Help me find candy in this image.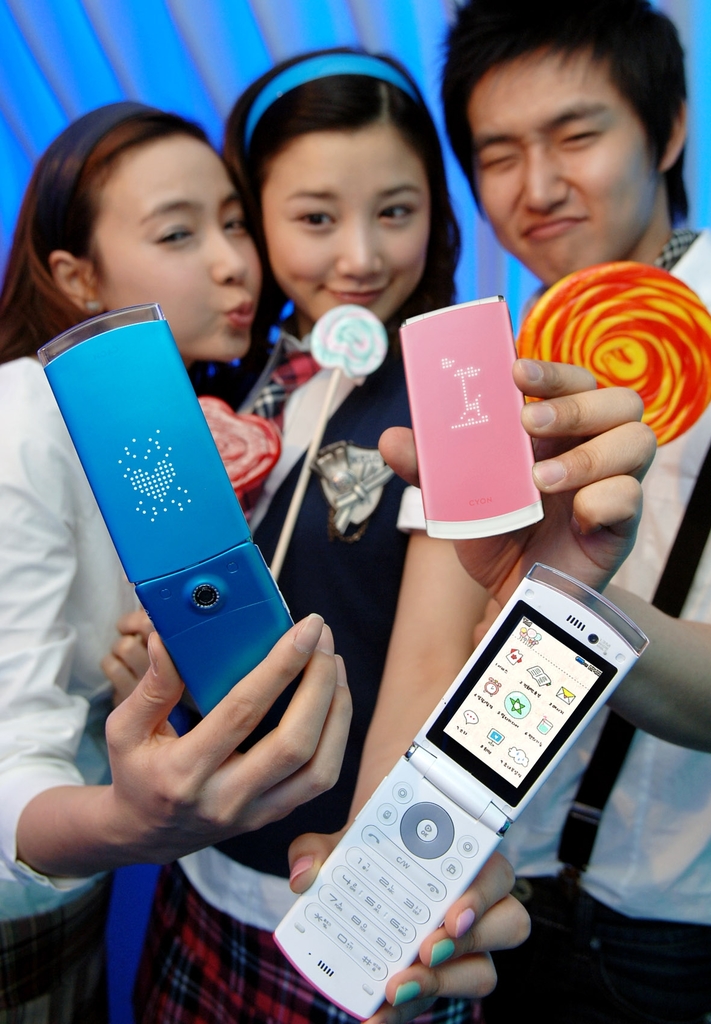
Found it: detection(512, 252, 695, 396).
